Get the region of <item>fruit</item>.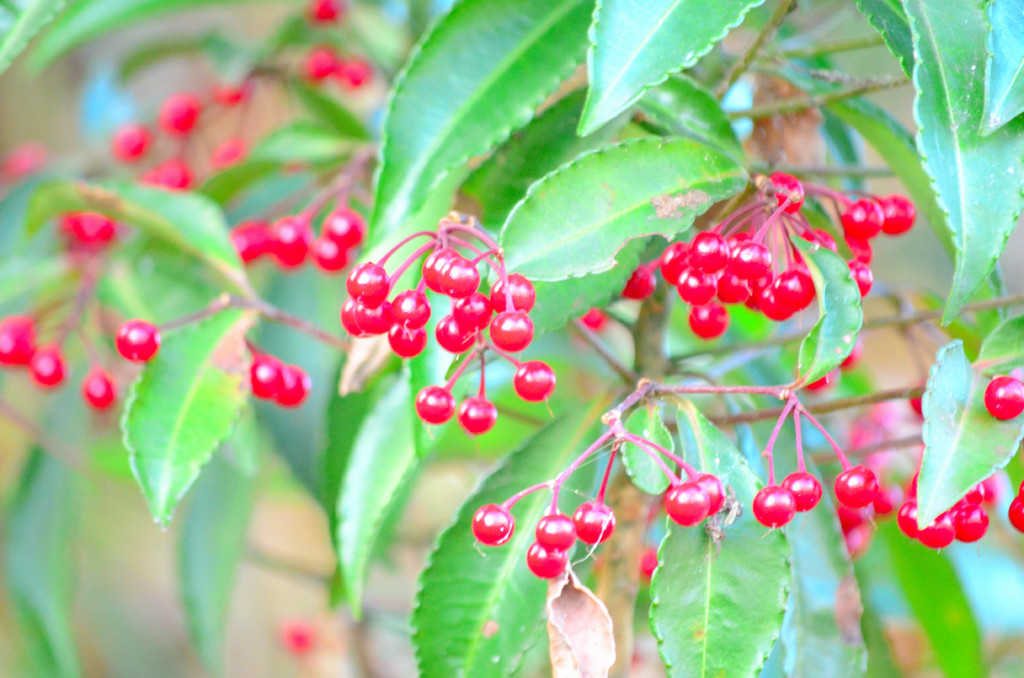
[255,349,291,398].
